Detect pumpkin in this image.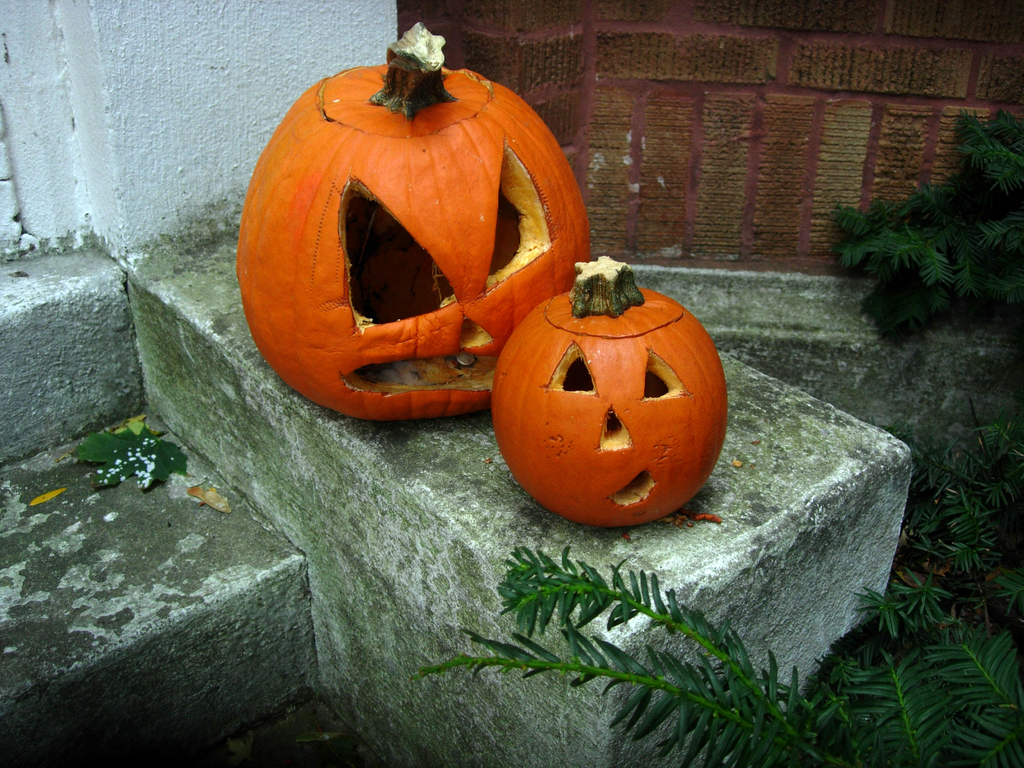
Detection: (493, 255, 727, 524).
